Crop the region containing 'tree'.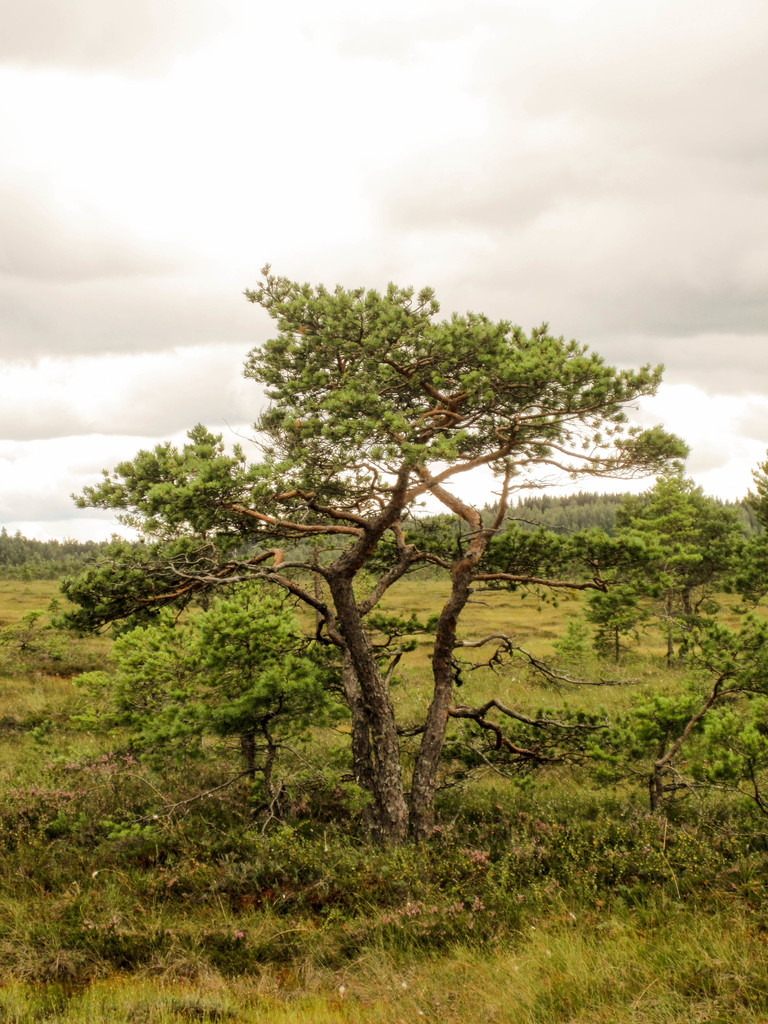
Crop region: x1=106 y1=251 x2=685 y2=850.
